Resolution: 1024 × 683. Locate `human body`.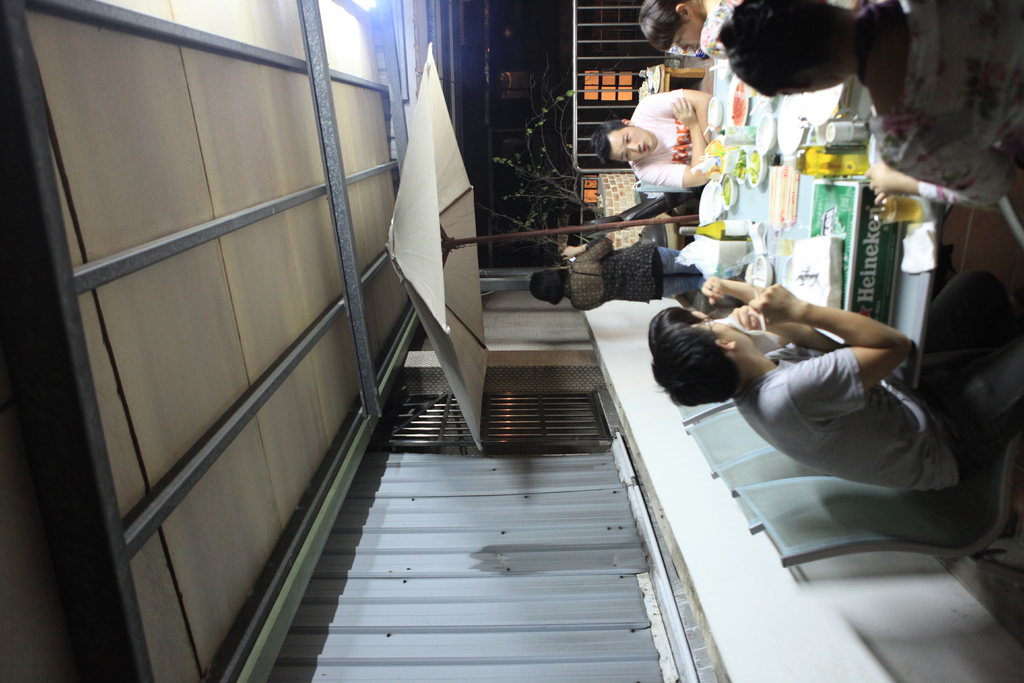
locate(598, 86, 711, 188).
